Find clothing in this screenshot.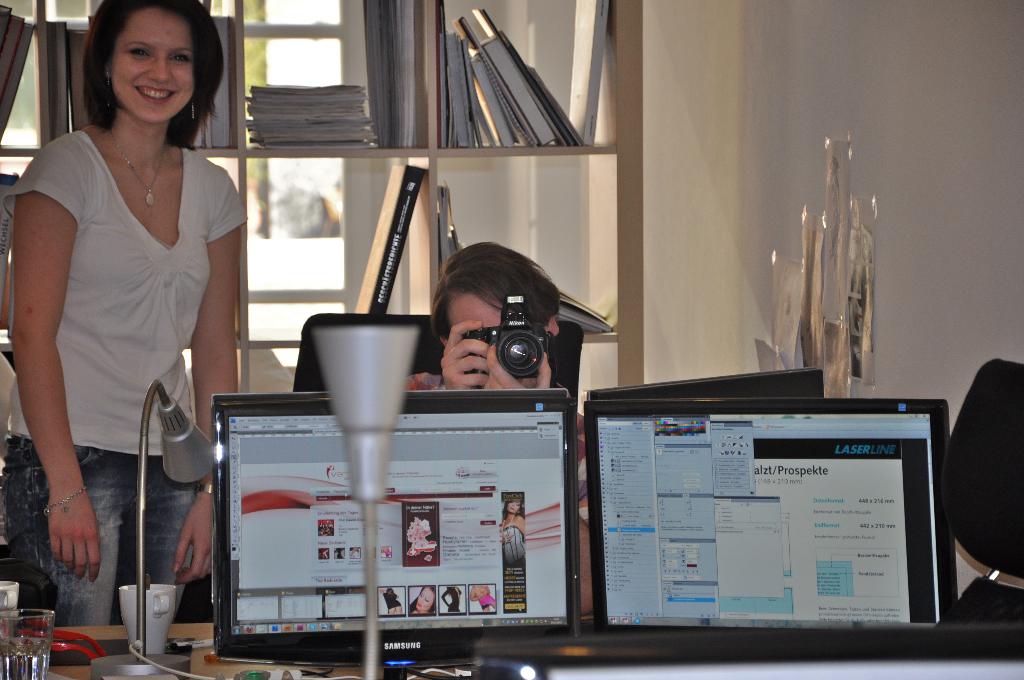
The bounding box for clothing is region(33, 77, 221, 607).
